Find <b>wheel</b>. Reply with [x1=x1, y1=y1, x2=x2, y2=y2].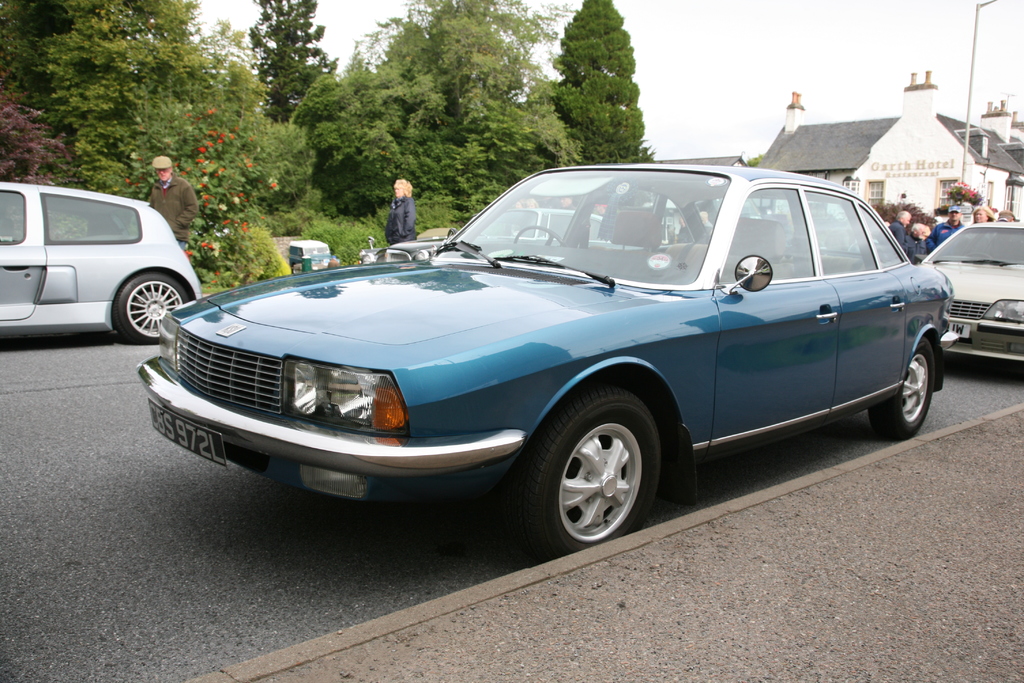
[x1=499, y1=371, x2=662, y2=559].
